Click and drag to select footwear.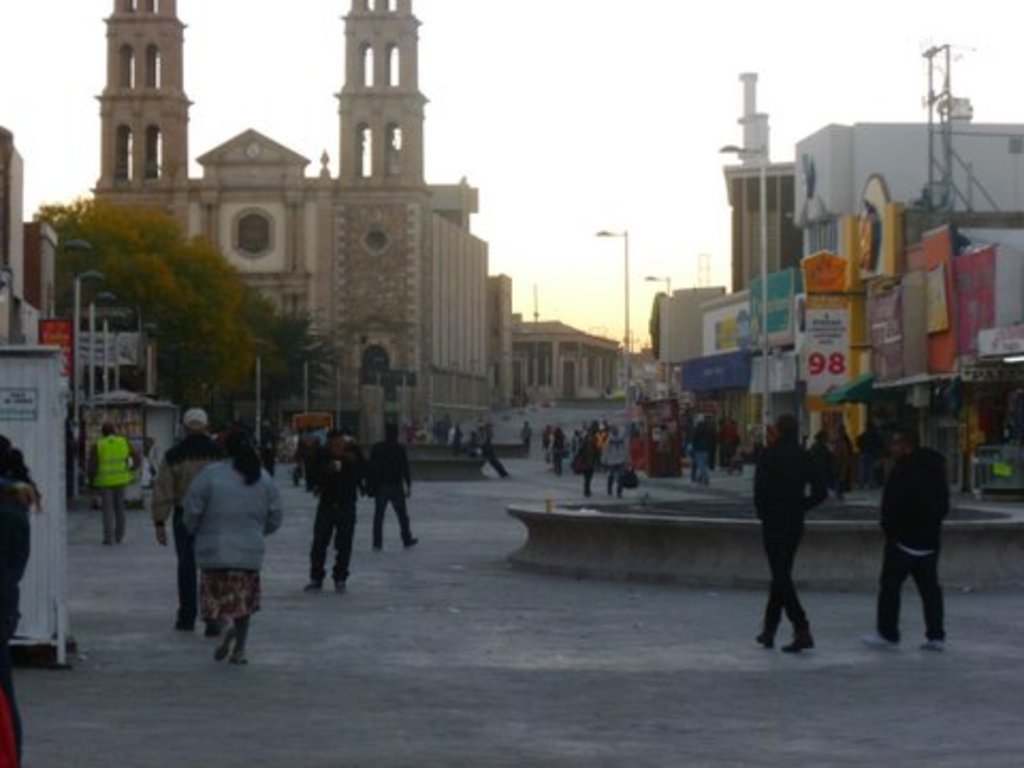
Selection: 335/576/346/599.
